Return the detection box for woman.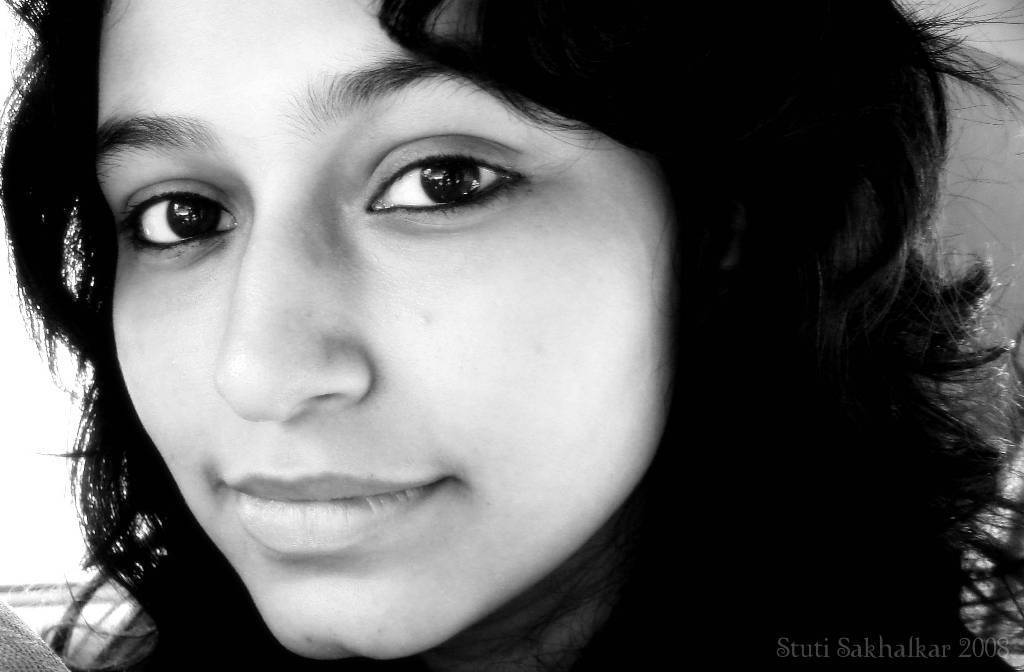
{"x1": 0, "y1": 0, "x2": 1023, "y2": 671}.
